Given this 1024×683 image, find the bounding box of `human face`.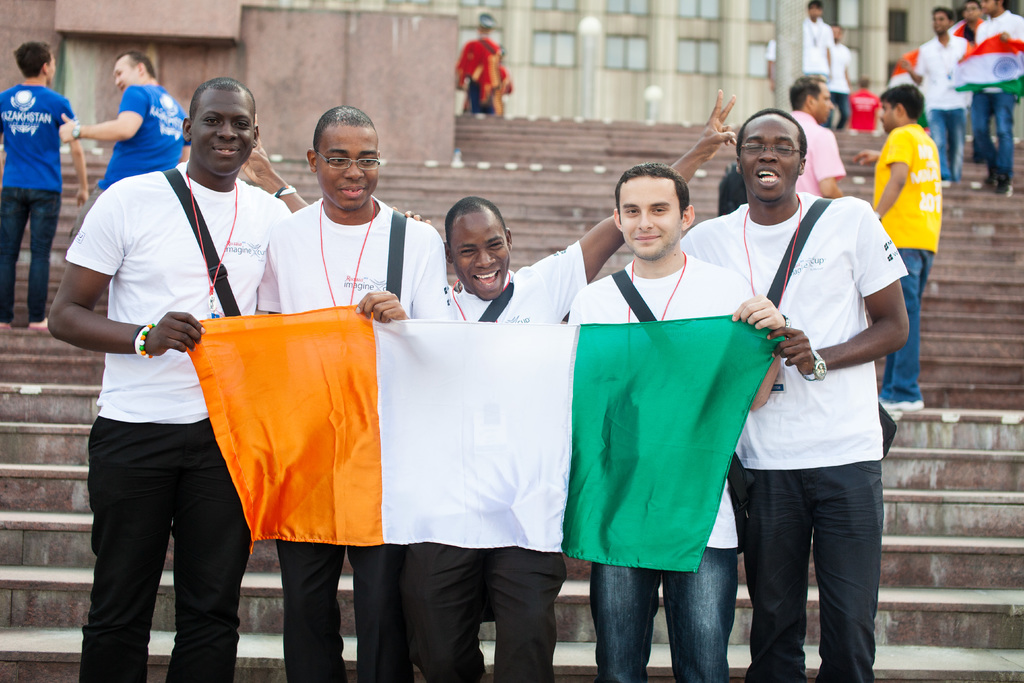
<box>740,126,801,204</box>.
